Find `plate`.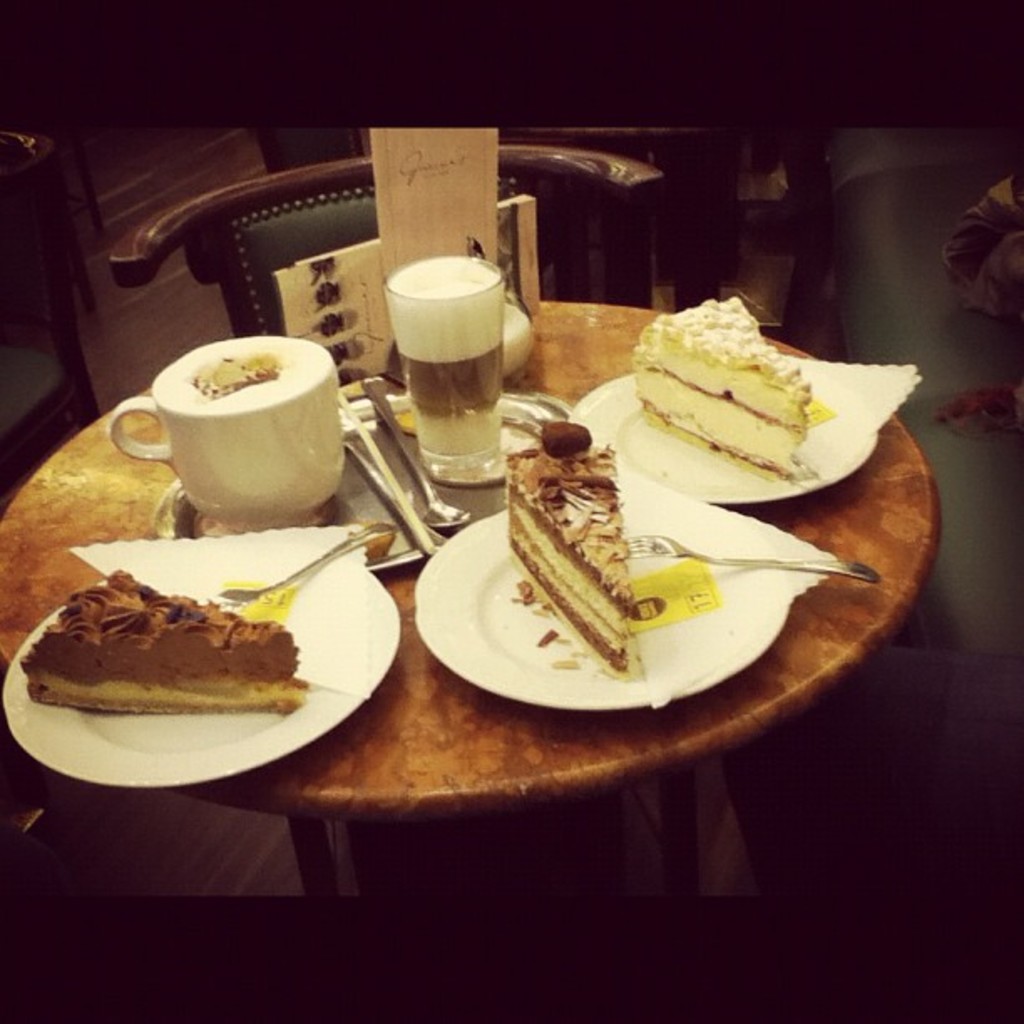
{"x1": 408, "y1": 505, "x2": 790, "y2": 714}.
